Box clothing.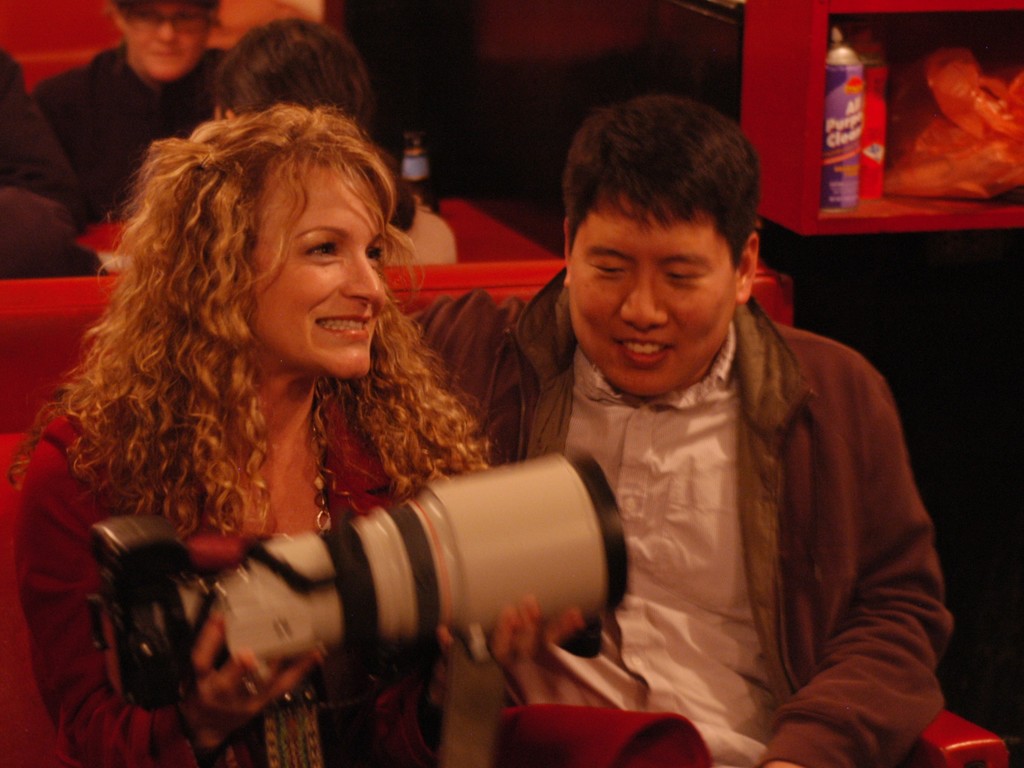
region(21, 38, 226, 209).
